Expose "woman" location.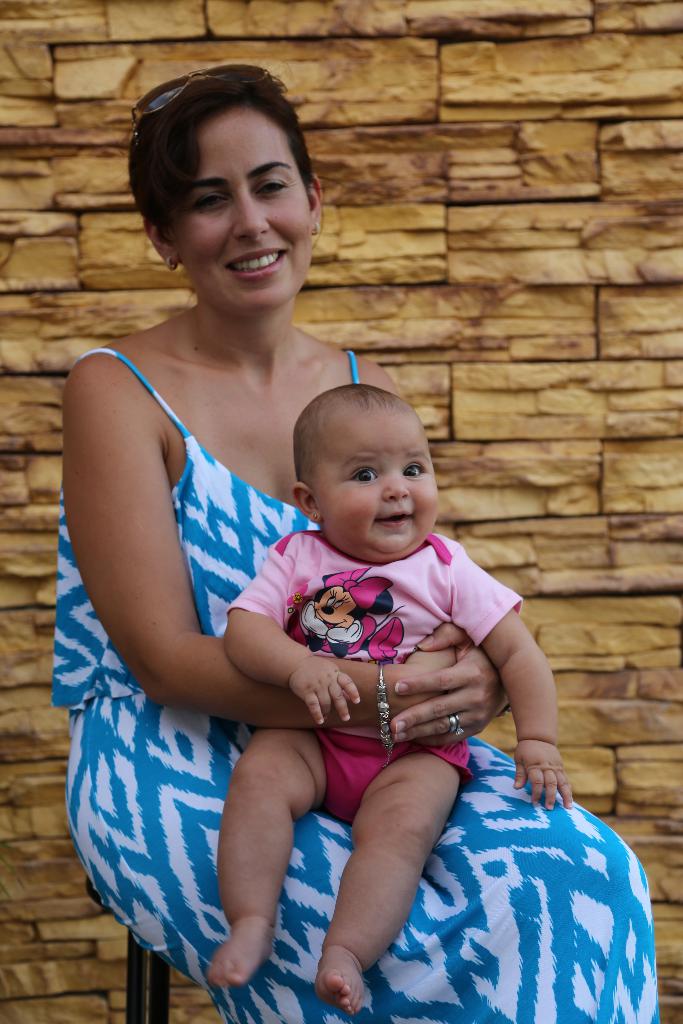
Exposed at l=45, t=57, r=663, b=1023.
